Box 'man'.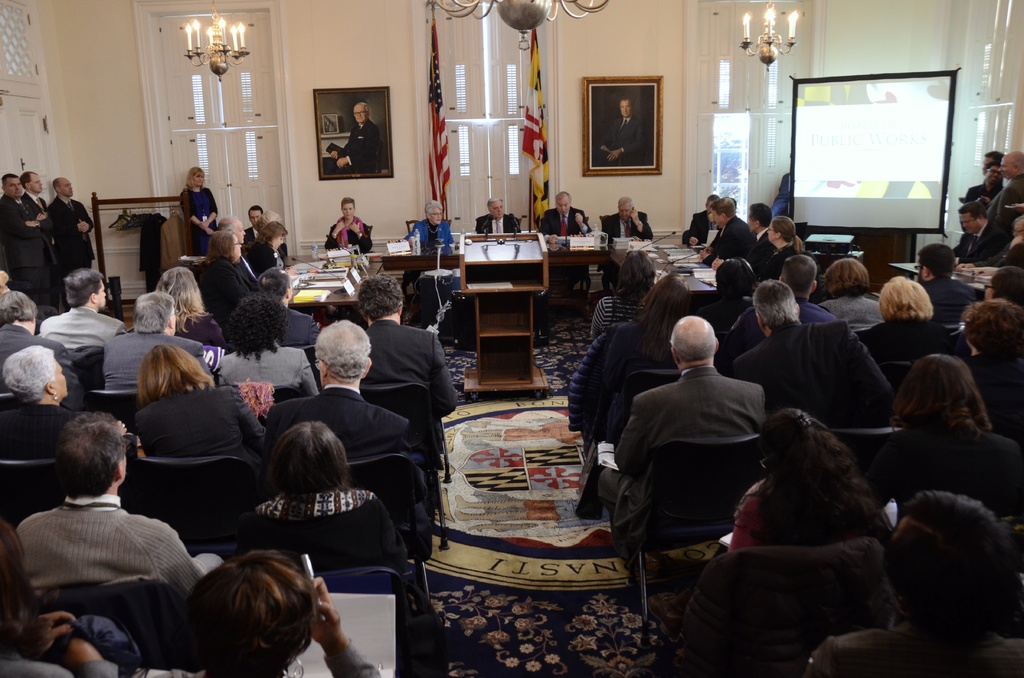
l=49, t=174, r=92, b=279.
